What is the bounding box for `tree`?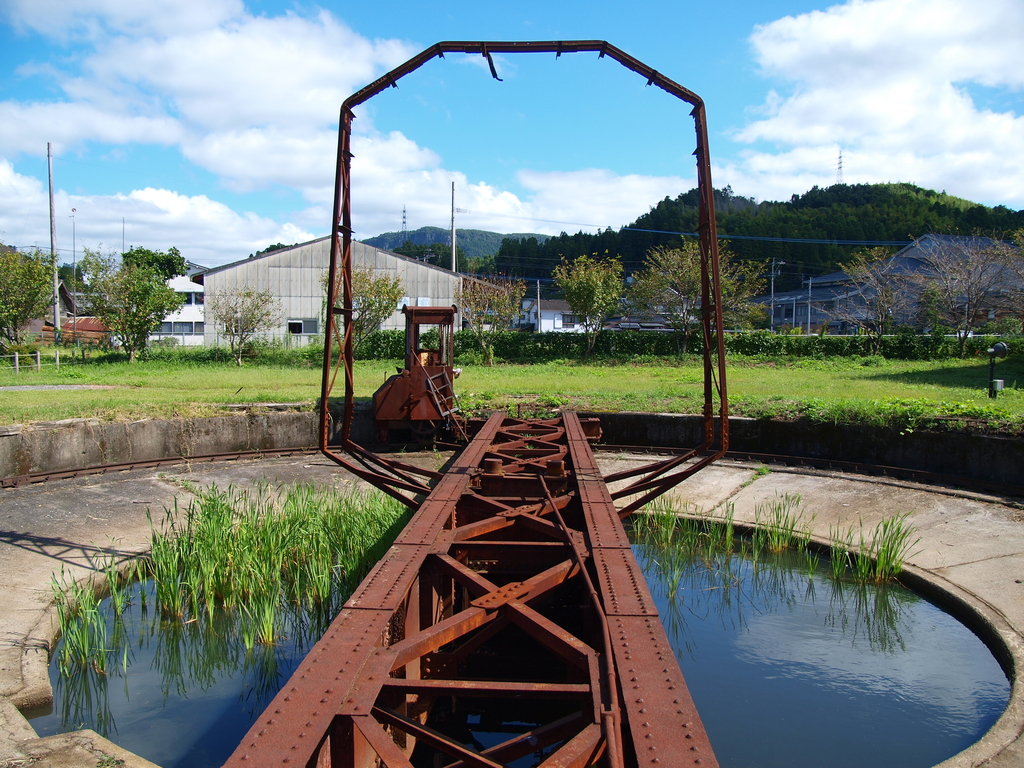
{"left": 392, "top": 241, "right": 469, "bottom": 273}.
